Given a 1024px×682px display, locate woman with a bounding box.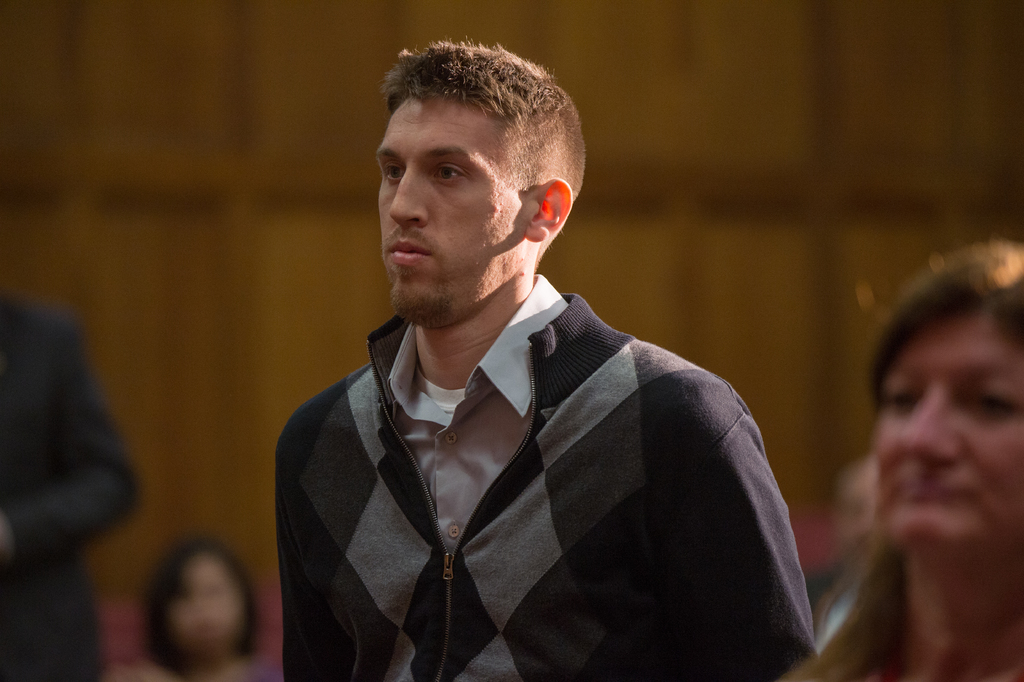
Located: locate(813, 222, 1023, 681).
